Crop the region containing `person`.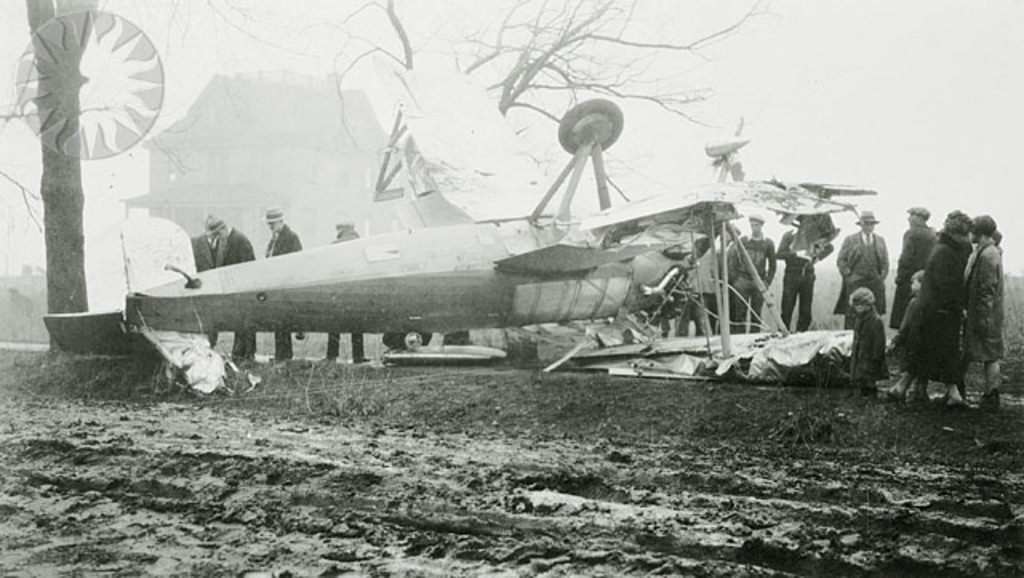
Crop region: bbox=(966, 216, 997, 368).
